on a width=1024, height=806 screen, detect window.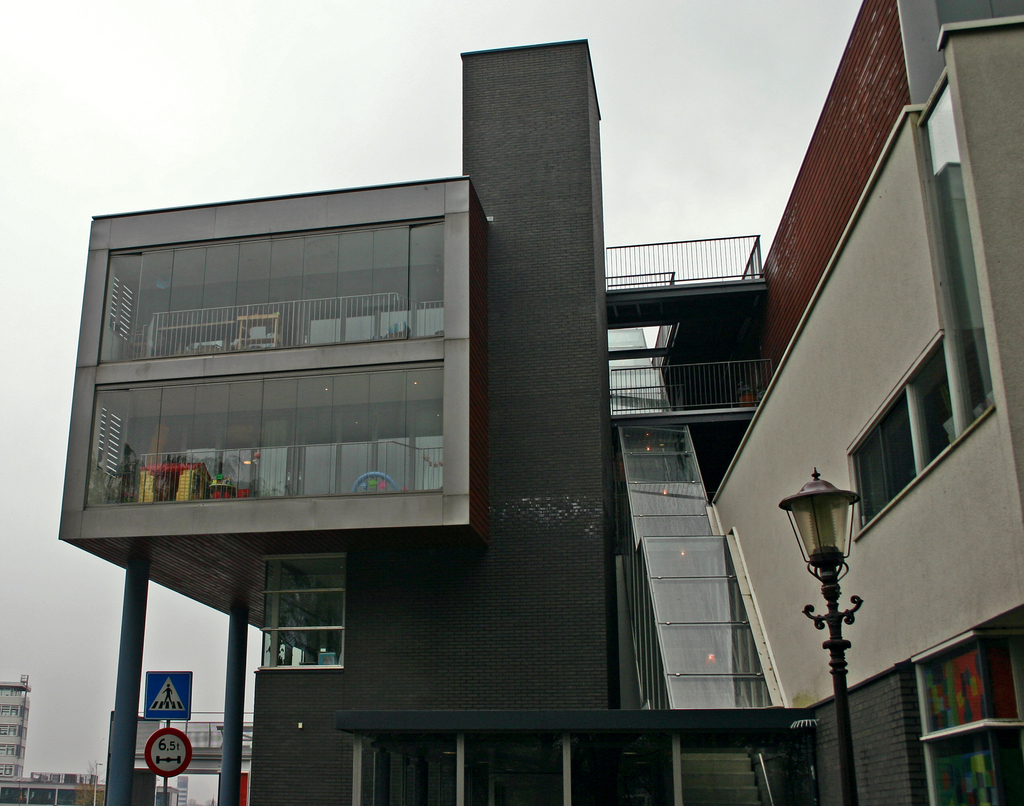
rect(849, 325, 997, 518).
